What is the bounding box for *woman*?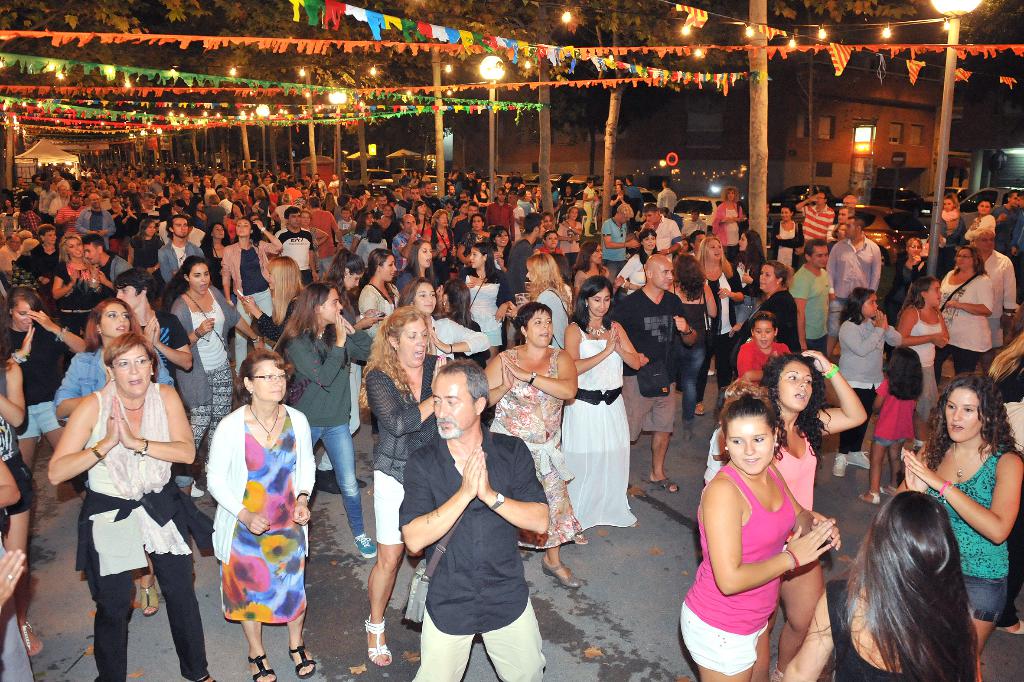
[x1=492, y1=222, x2=515, y2=270].
